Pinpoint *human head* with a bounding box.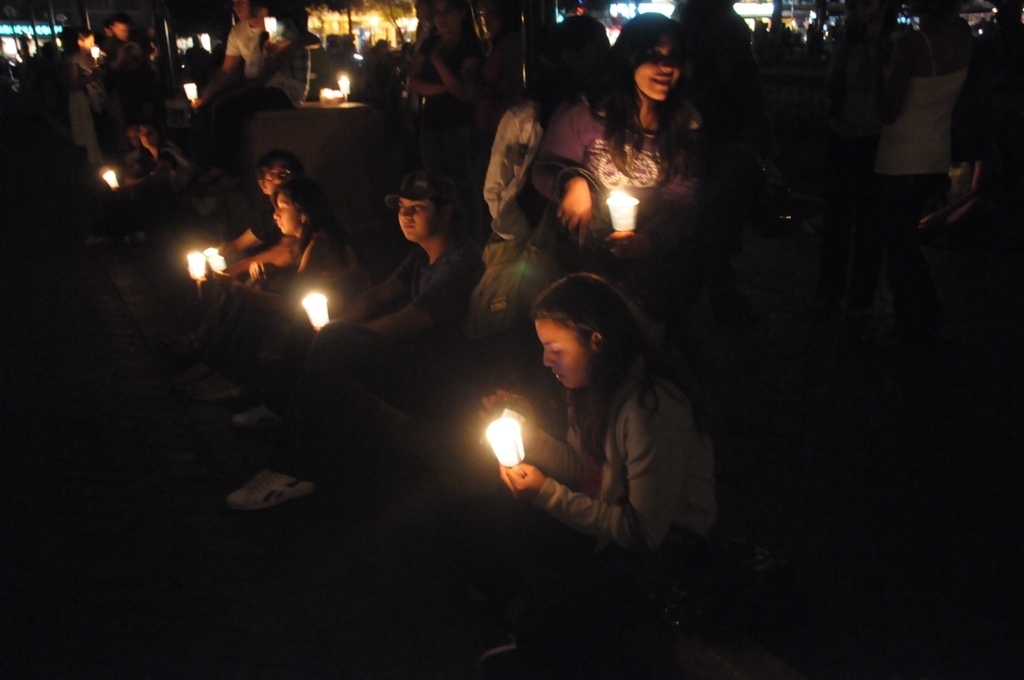
BBox(524, 277, 633, 392).
